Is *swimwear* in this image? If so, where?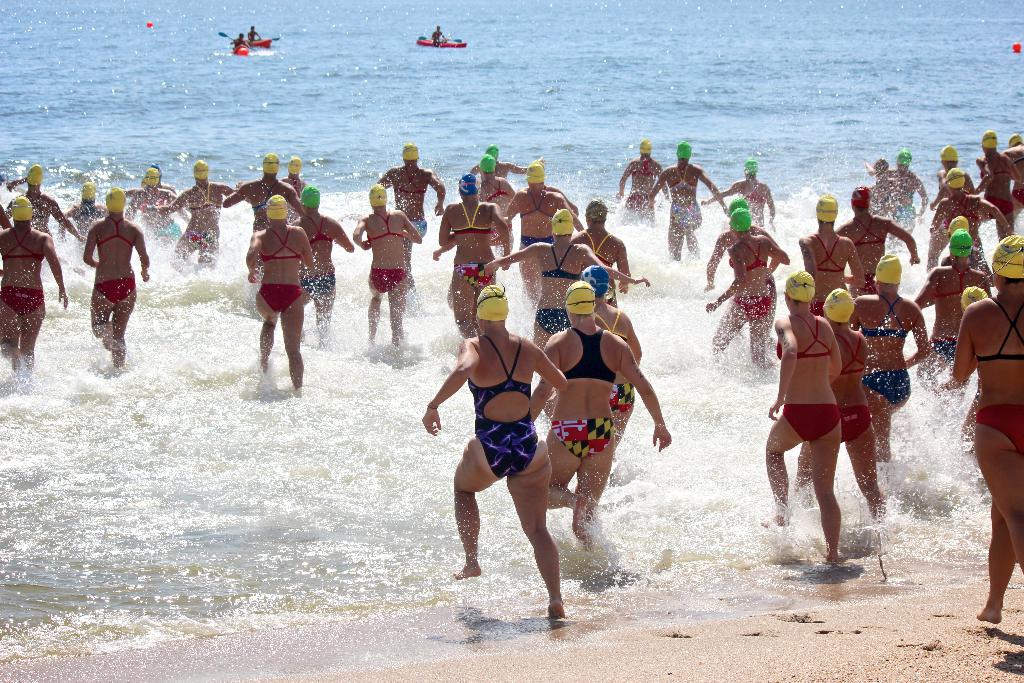
Yes, at locate(634, 161, 658, 183).
